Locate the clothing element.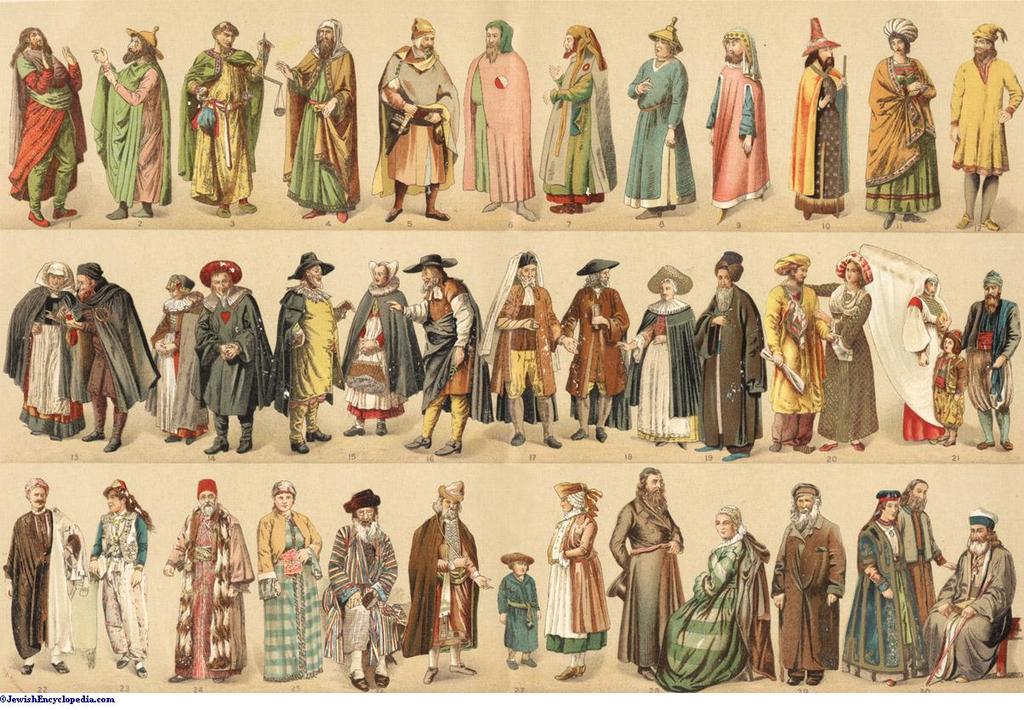
Element bbox: bbox(172, 43, 265, 206).
